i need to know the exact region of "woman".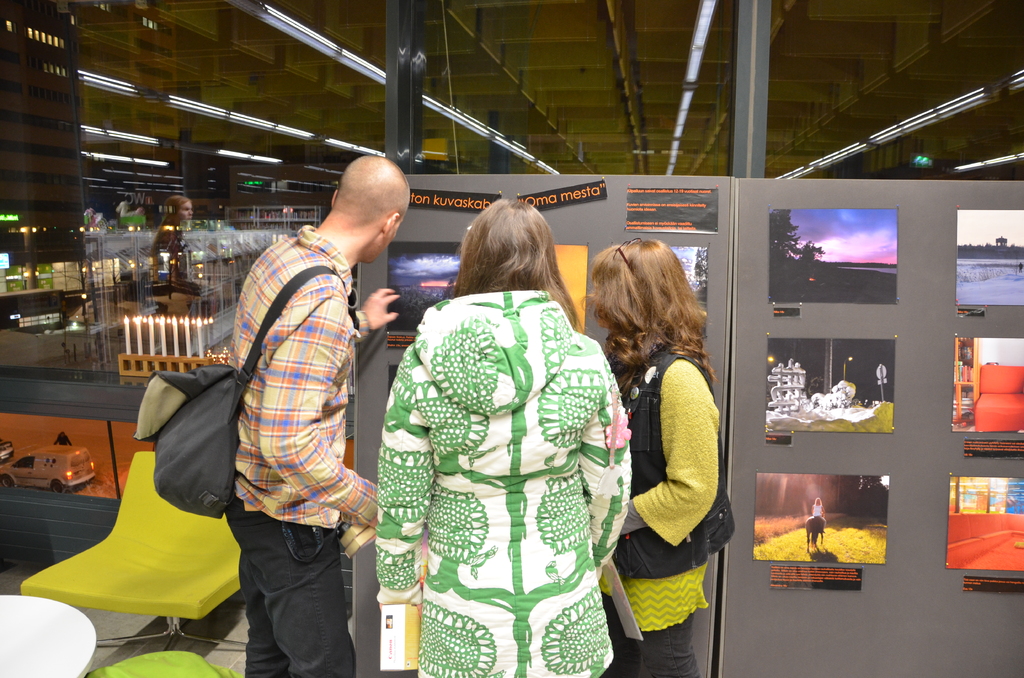
Region: pyautogui.locateOnScreen(575, 236, 735, 677).
